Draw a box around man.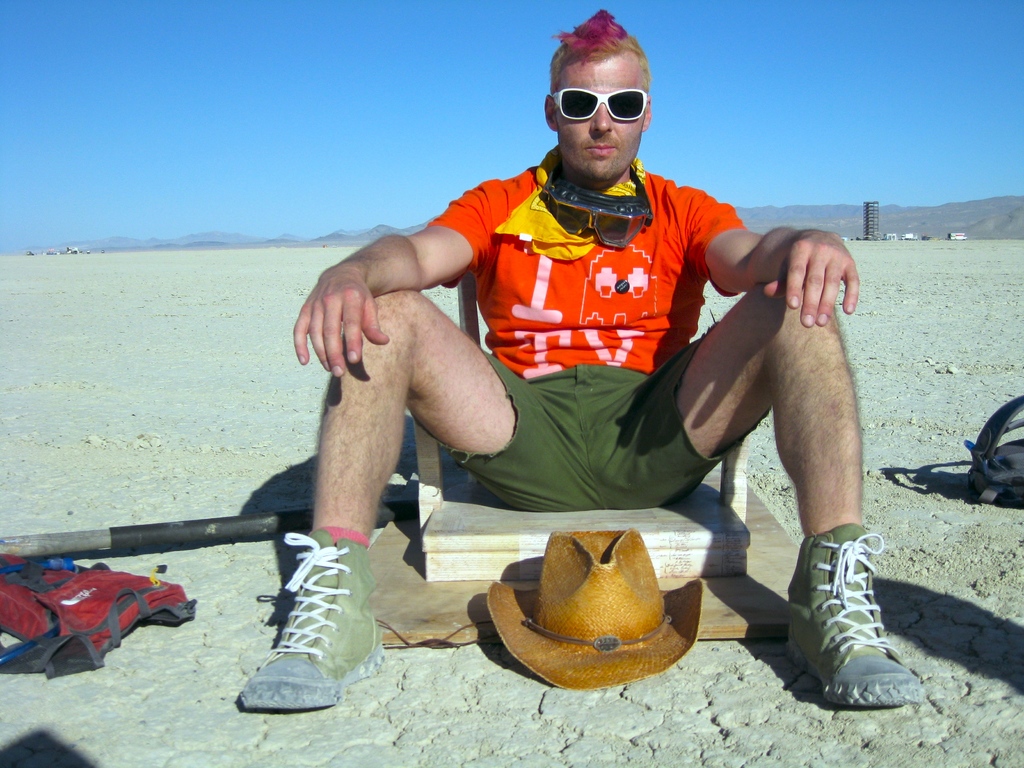
bbox(235, 5, 926, 710).
